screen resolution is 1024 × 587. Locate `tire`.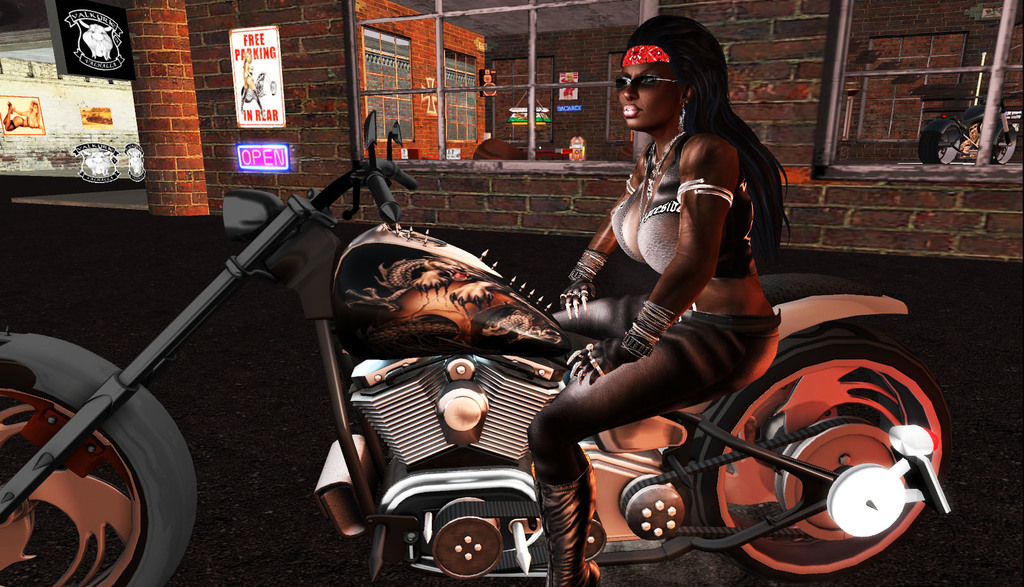
BBox(991, 124, 1017, 164).
